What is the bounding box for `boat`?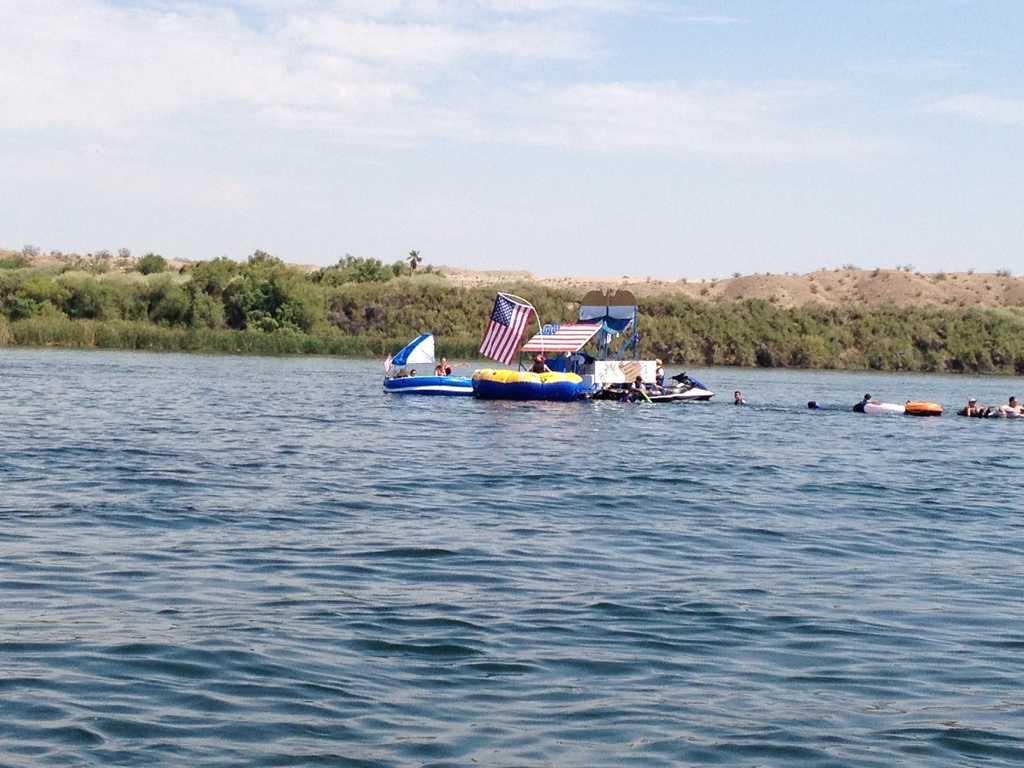
(x1=470, y1=362, x2=583, y2=404).
